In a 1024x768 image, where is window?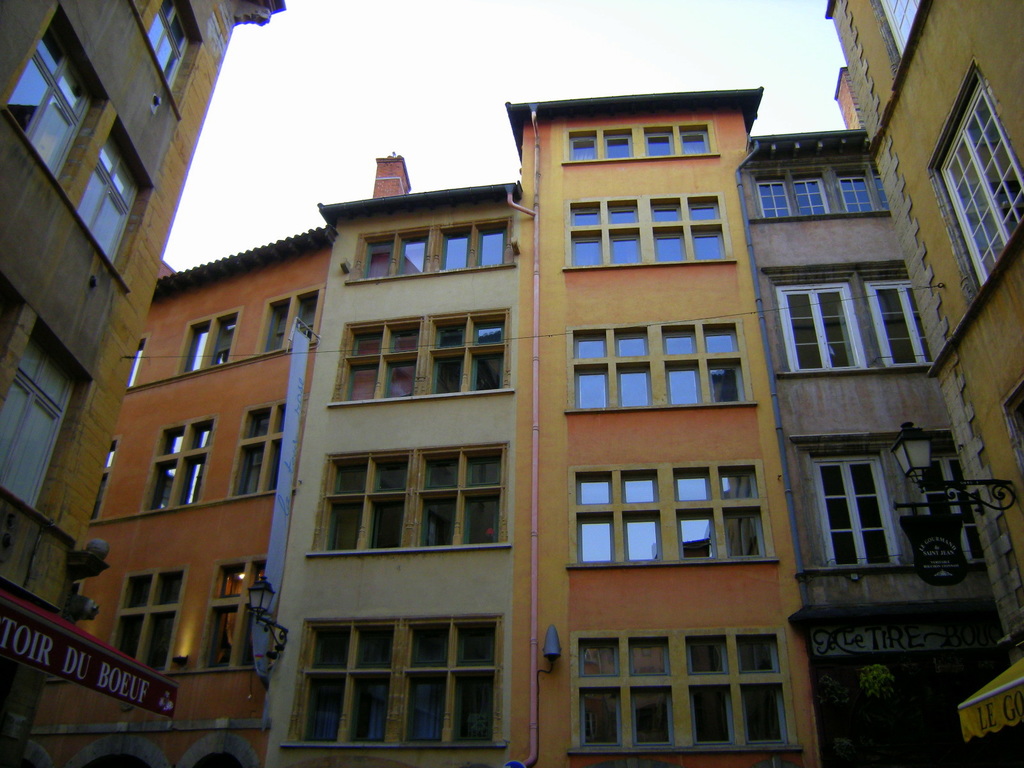
[915, 433, 988, 566].
